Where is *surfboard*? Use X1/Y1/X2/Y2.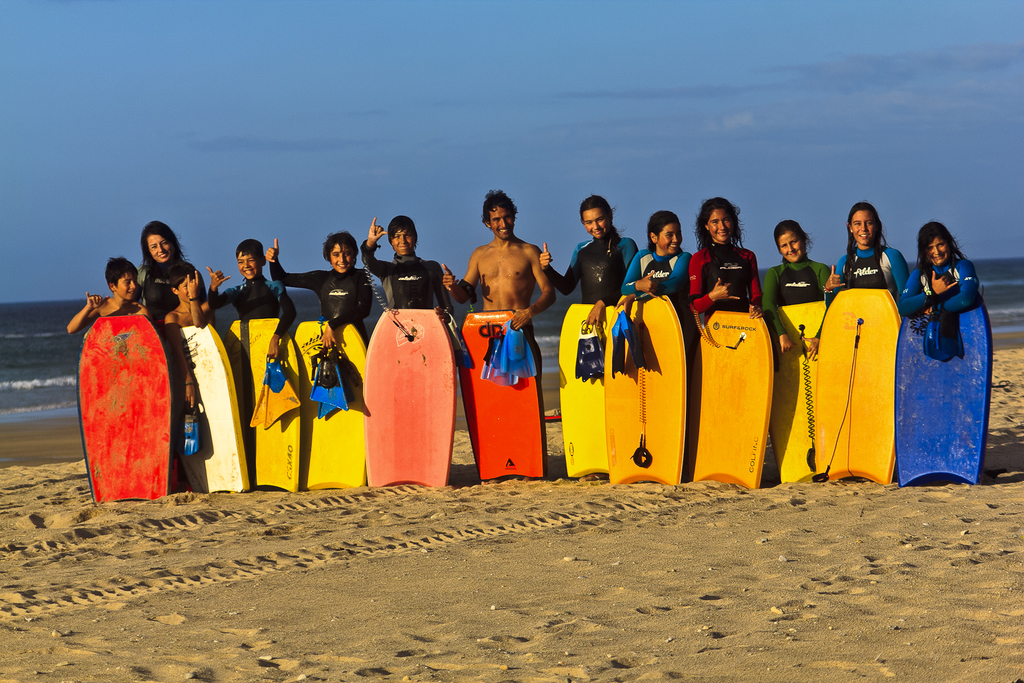
771/299/826/486.
